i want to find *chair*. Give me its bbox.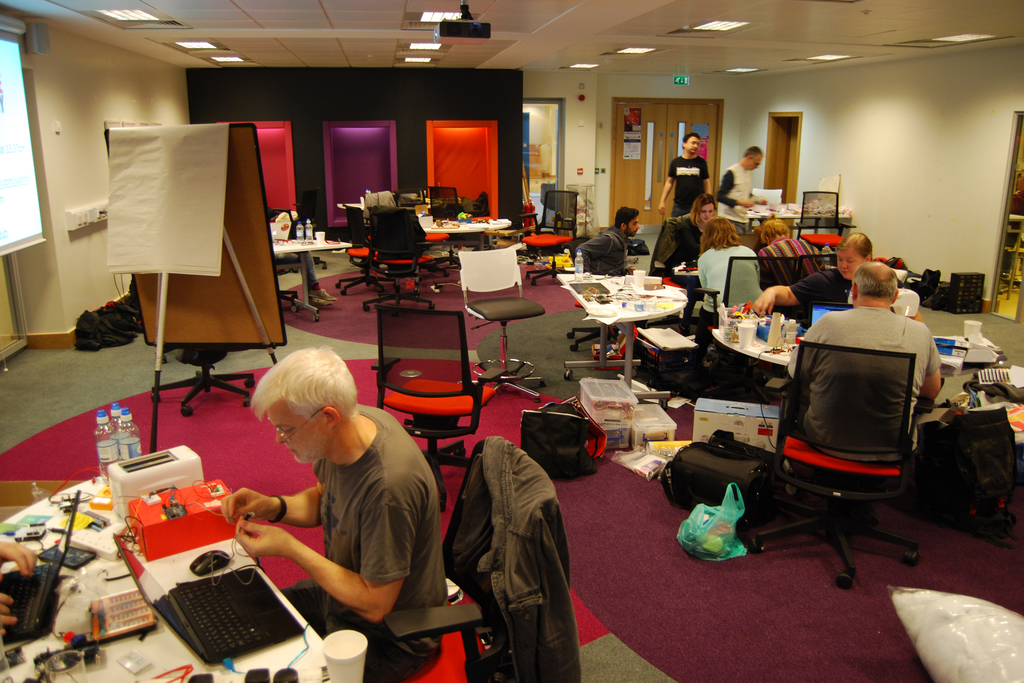
516 190 578 288.
